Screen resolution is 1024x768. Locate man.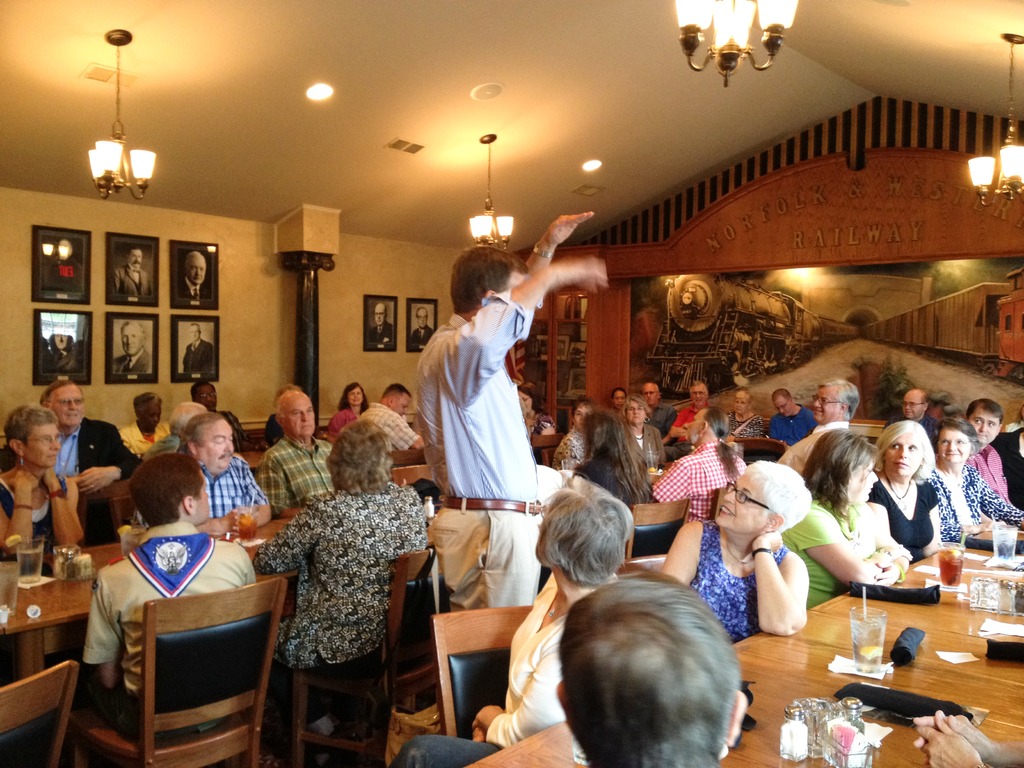
<box>129,404,275,550</box>.
